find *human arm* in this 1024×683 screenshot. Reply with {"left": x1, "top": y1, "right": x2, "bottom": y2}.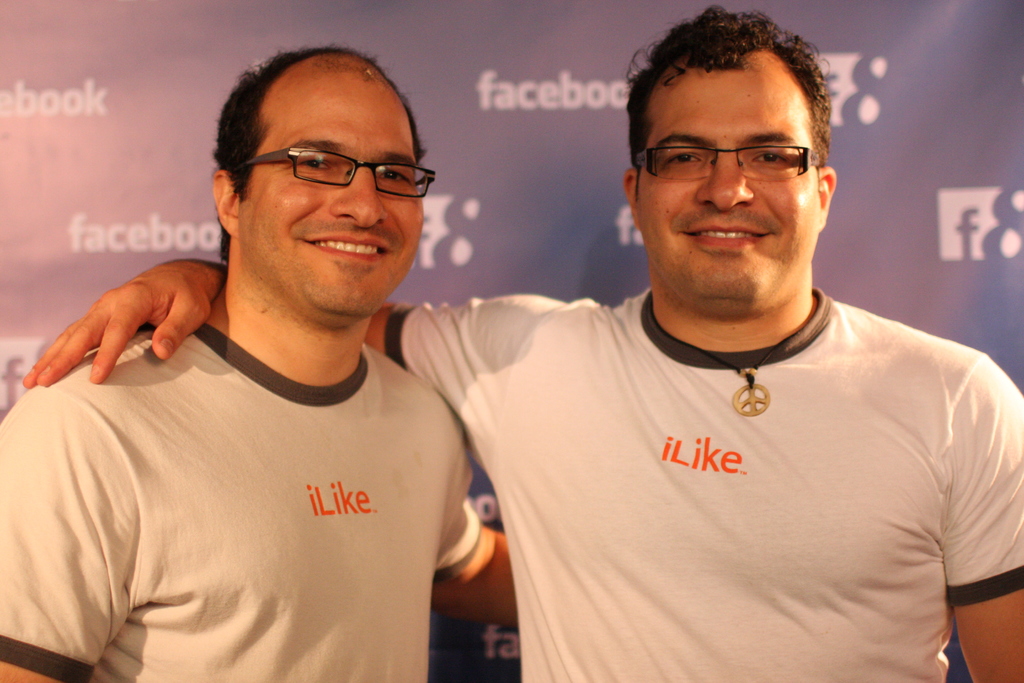
{"left": 425, "top": 520, "right": 525, "bottom": 632}.
